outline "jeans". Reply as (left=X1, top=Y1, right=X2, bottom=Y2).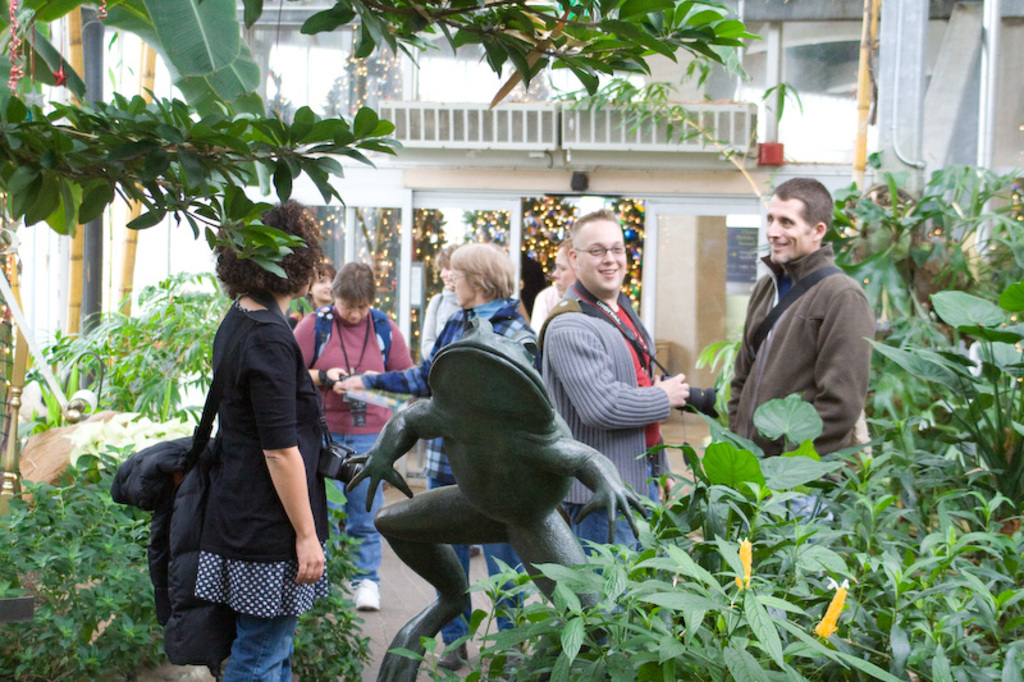
(left=570, top=454, right=659, bottom=572).
